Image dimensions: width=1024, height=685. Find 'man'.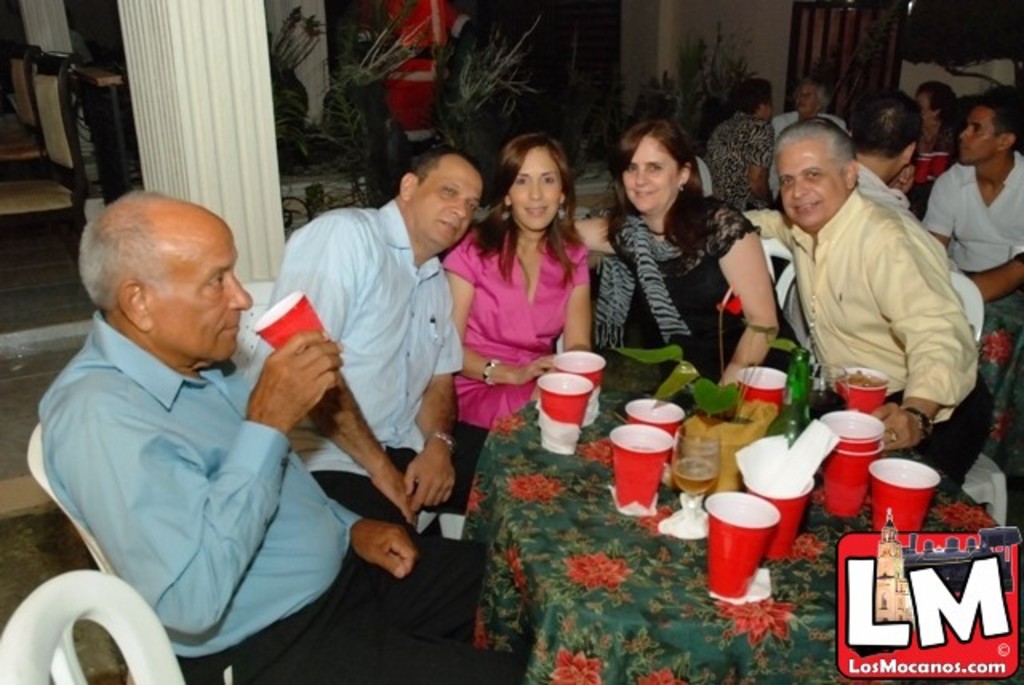
box(754, 112, 984, 458).
